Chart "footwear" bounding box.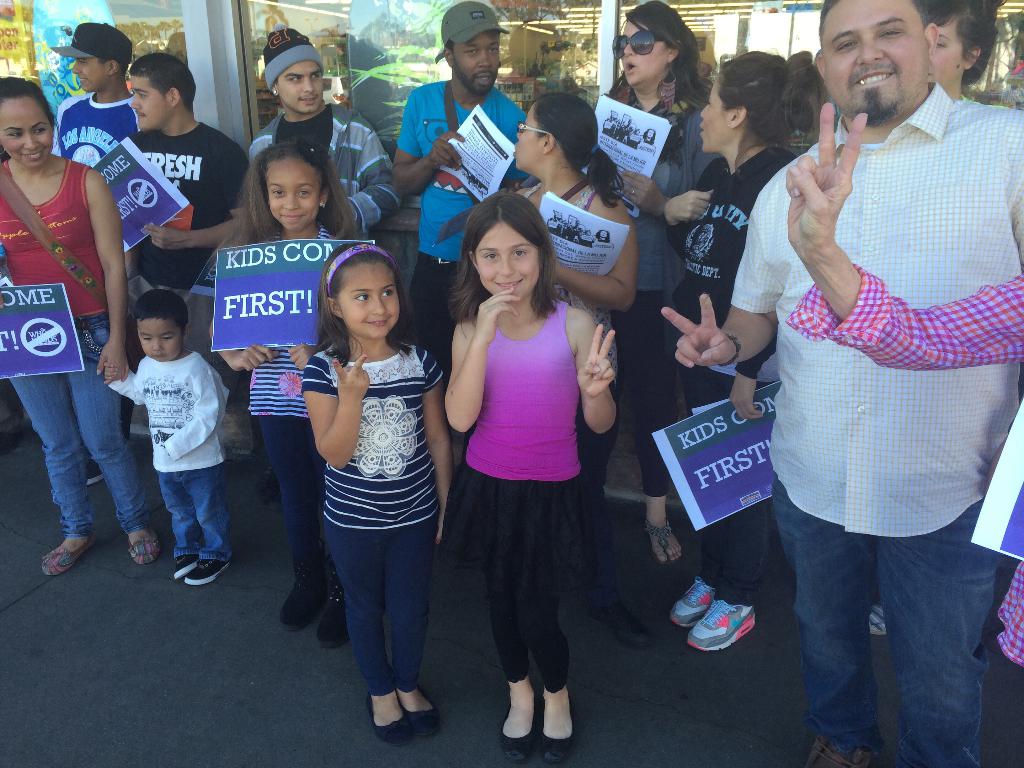
Charted: Rect(83, 467, 106, 486).
